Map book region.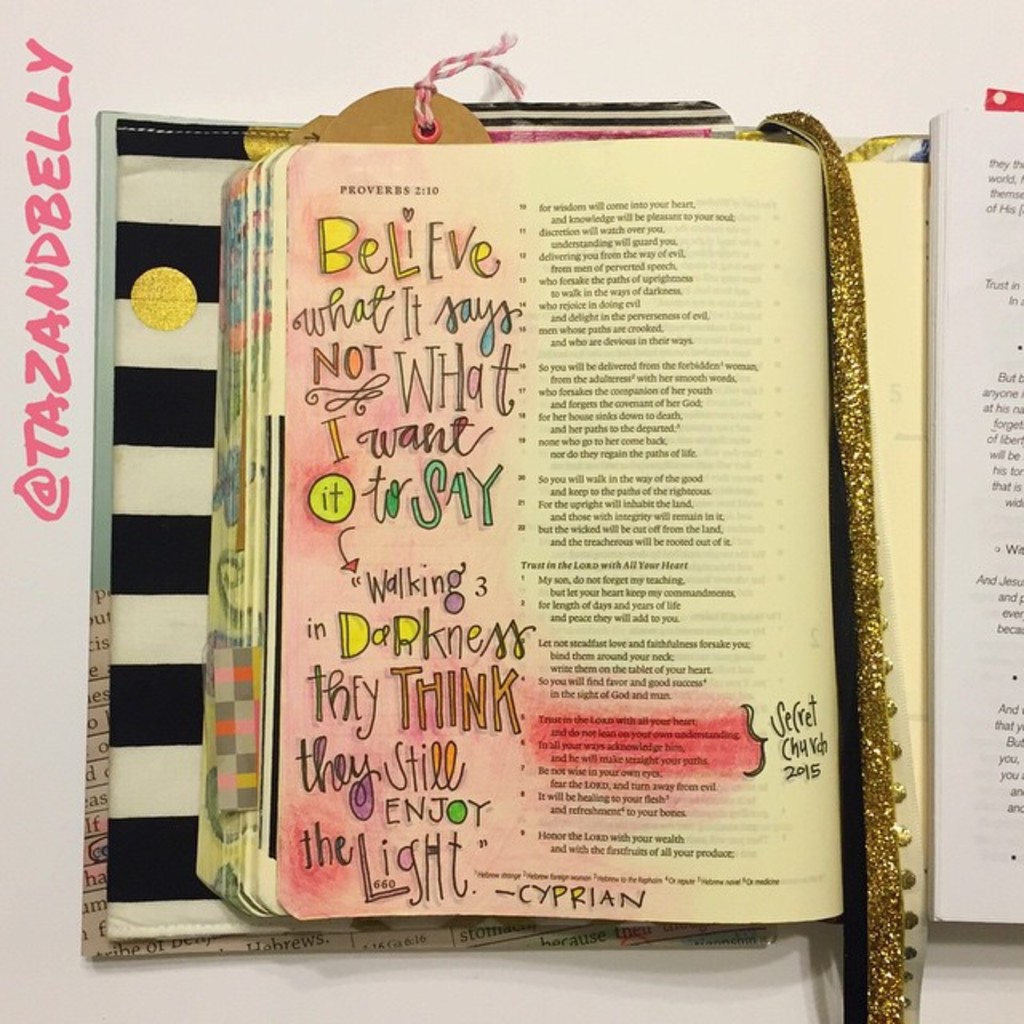
Mapped to l=930, t=114, r=1022, b=922.
